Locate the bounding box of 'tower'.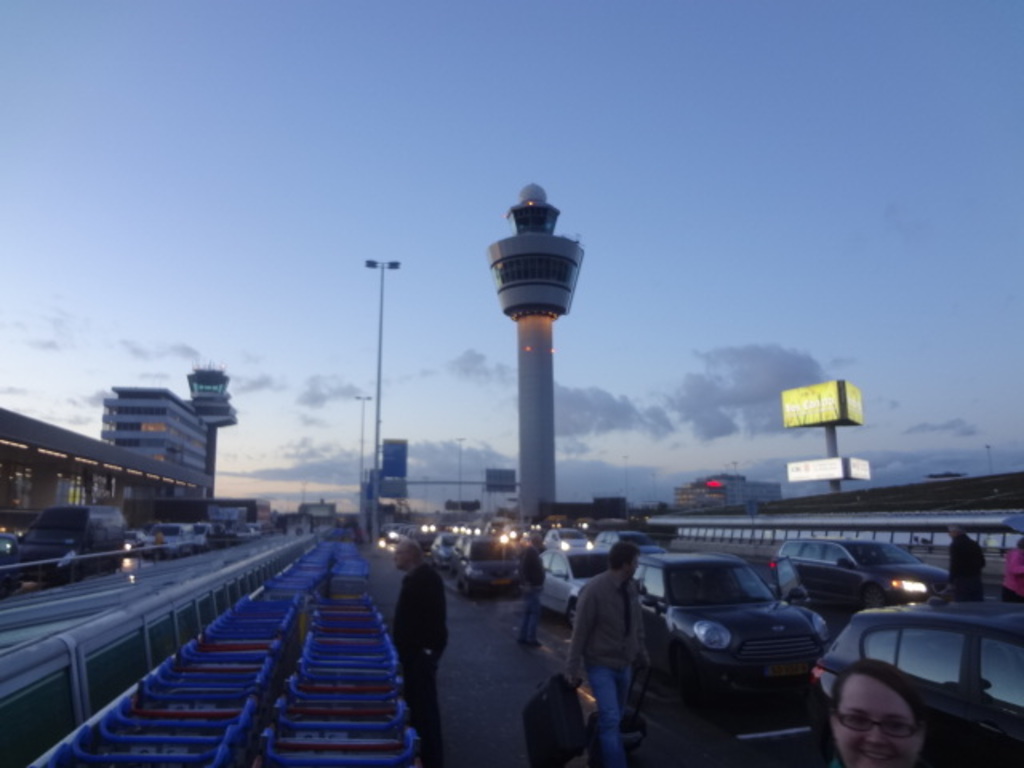
Bounding box: [x1=480, y1=176, x2=576, y2=514].
